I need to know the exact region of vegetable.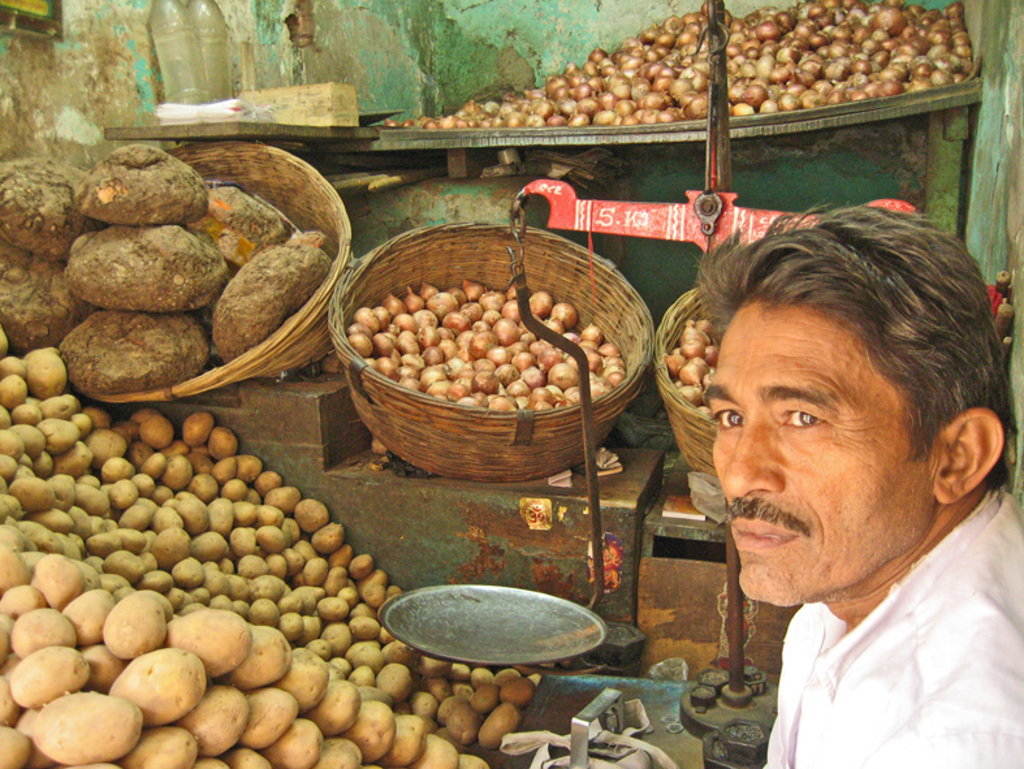
Region: {"left": 675, "top": 385, "right": 704, "bottom": 402}.
